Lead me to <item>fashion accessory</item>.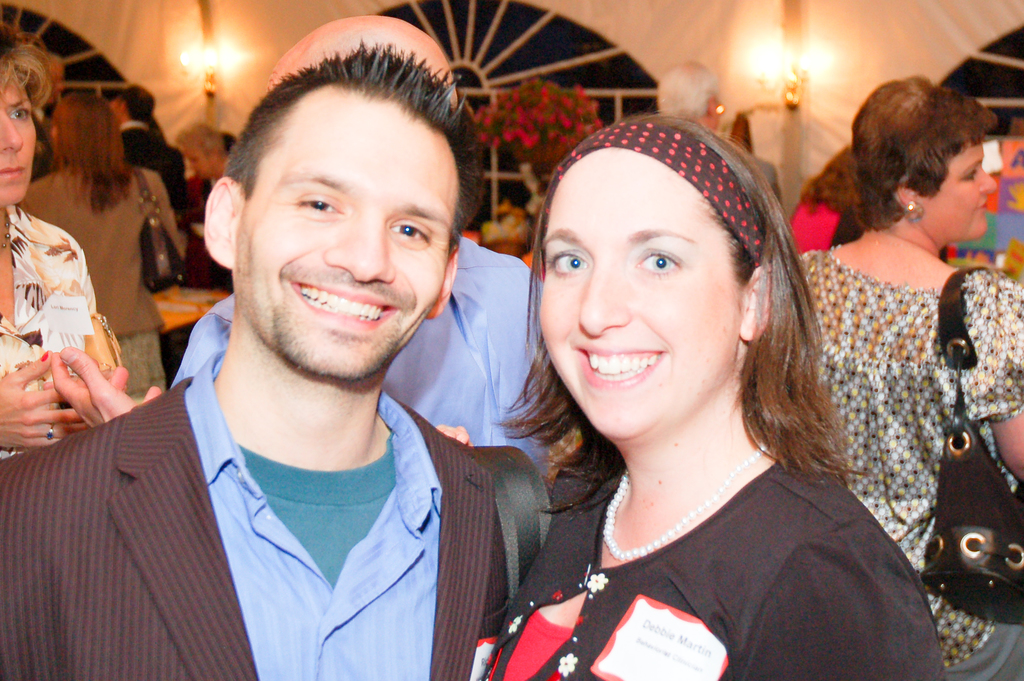
Lead to 896 199 924 224.
